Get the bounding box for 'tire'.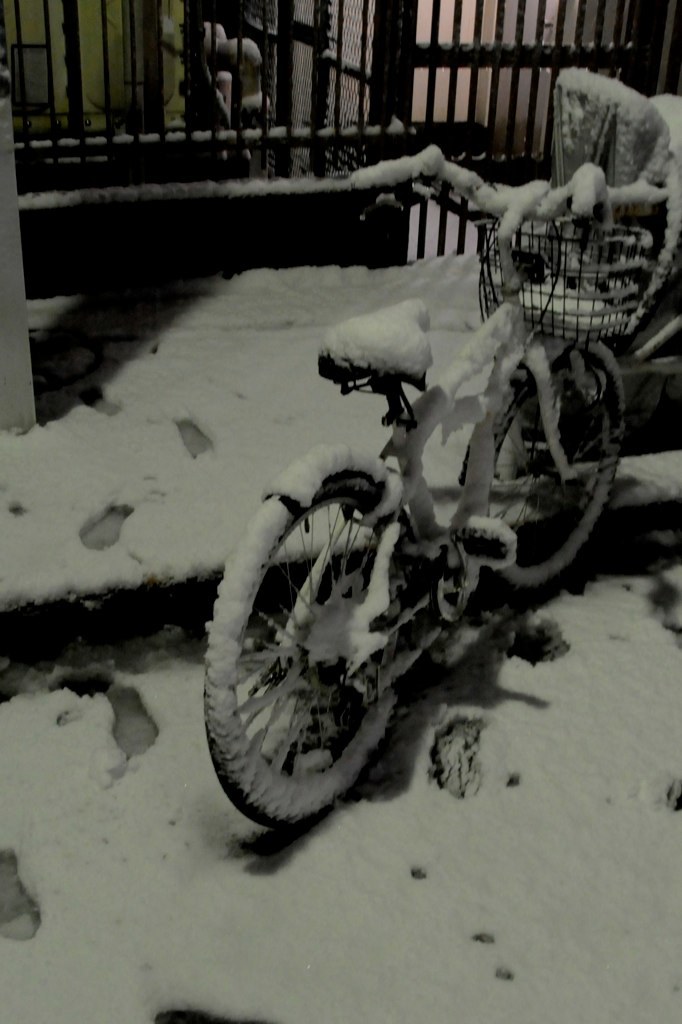
bbox=(196, 492, 414, 821).
